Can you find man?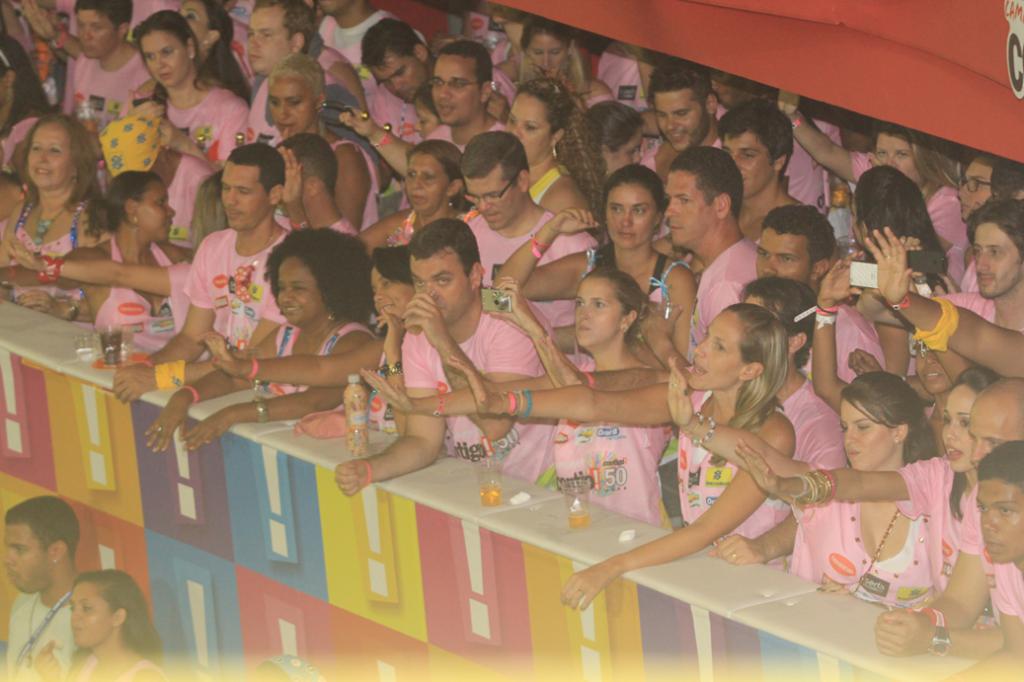
Yes, bounding box: detection(110, 145, 285, 407).
